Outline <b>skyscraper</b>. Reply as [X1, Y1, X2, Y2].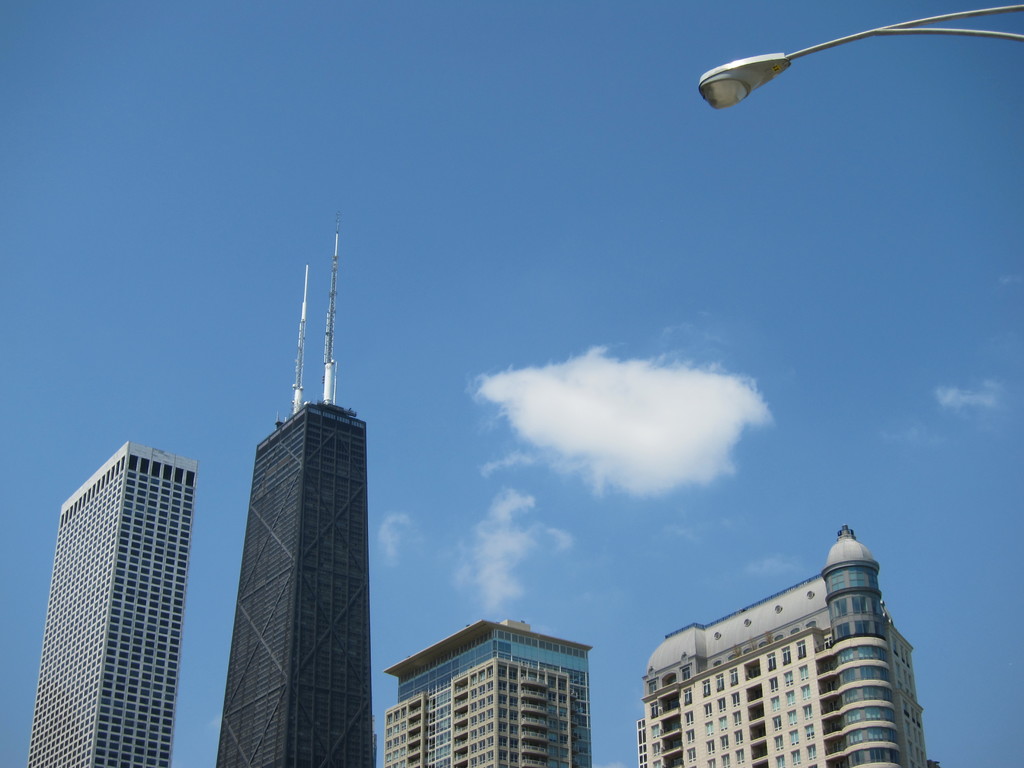
[374, 616, 598, 767].
